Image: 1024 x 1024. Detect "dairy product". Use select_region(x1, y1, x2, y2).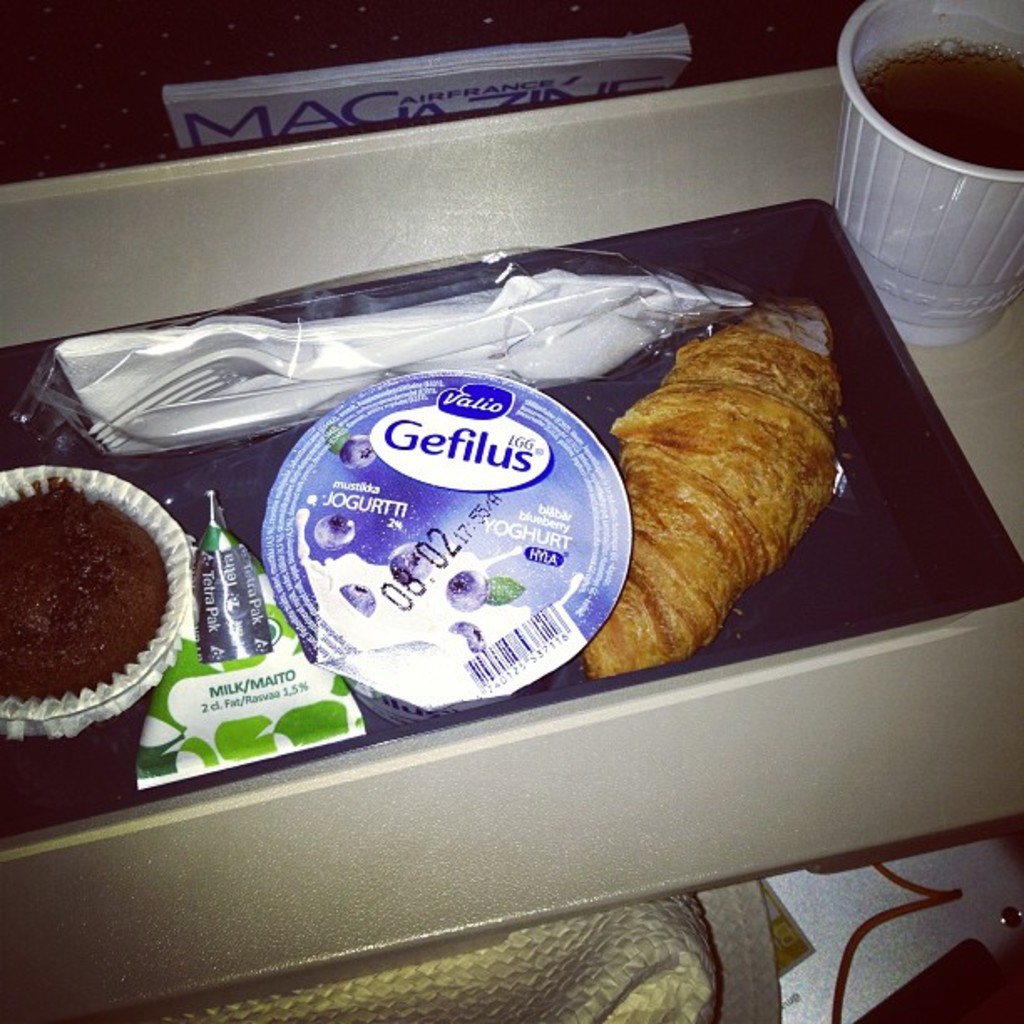
select_region(7, 474, 186, 733).
